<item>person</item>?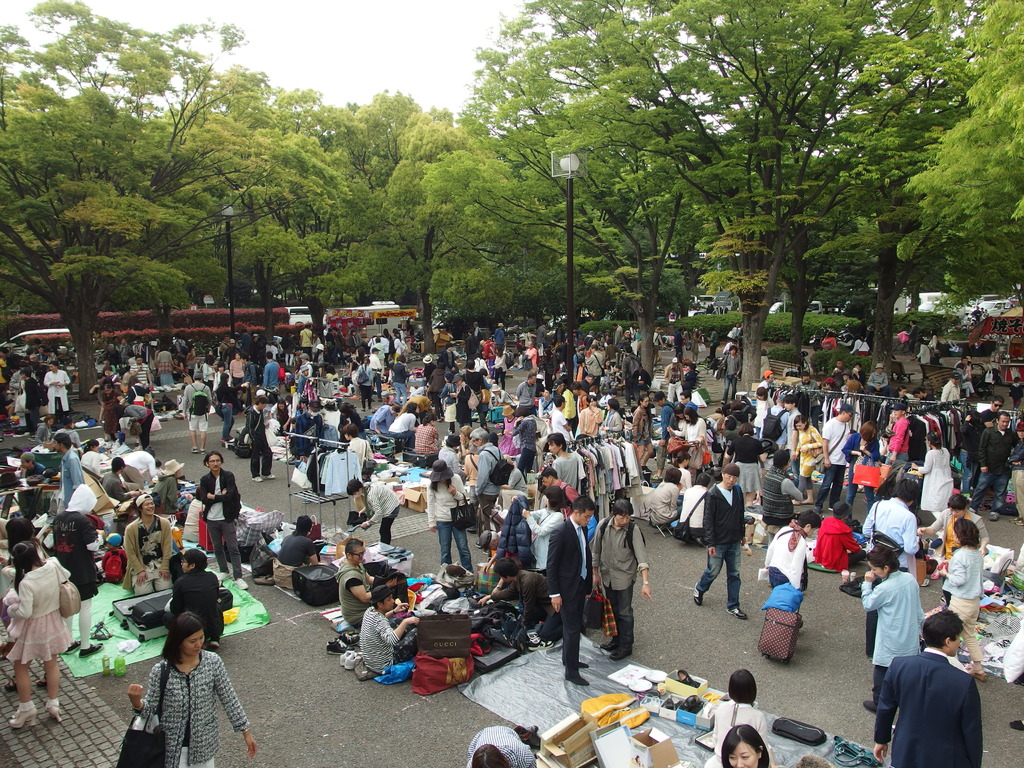
598:397:626:435
